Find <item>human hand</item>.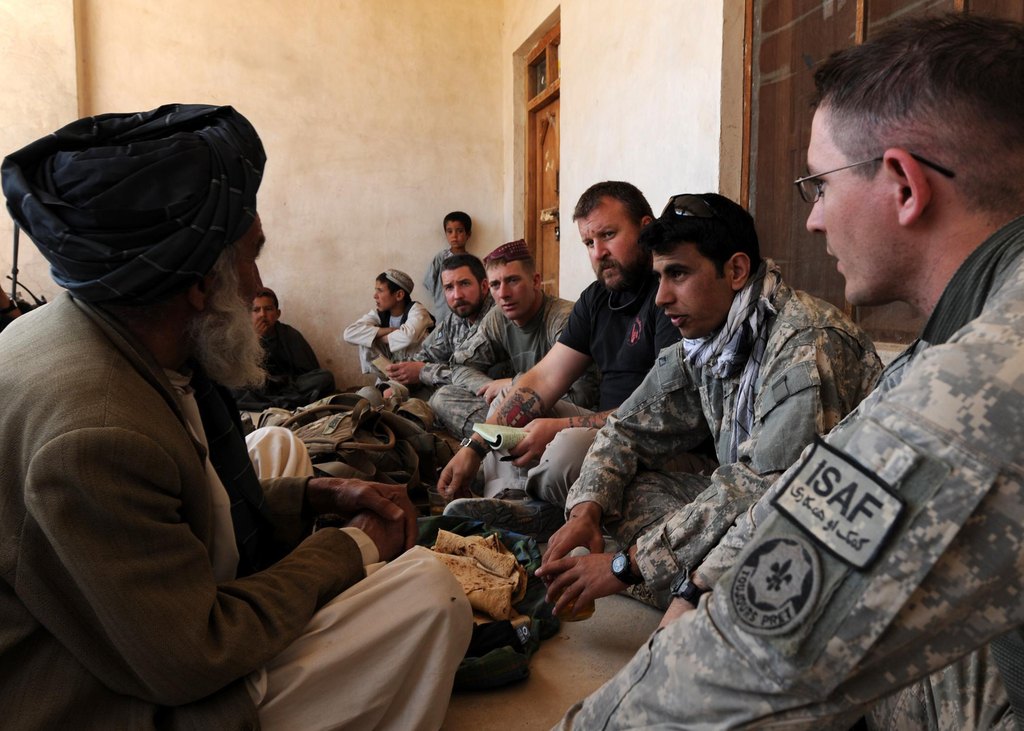
pyautogui.locateOnScreen(435, 447, 481, 503).
